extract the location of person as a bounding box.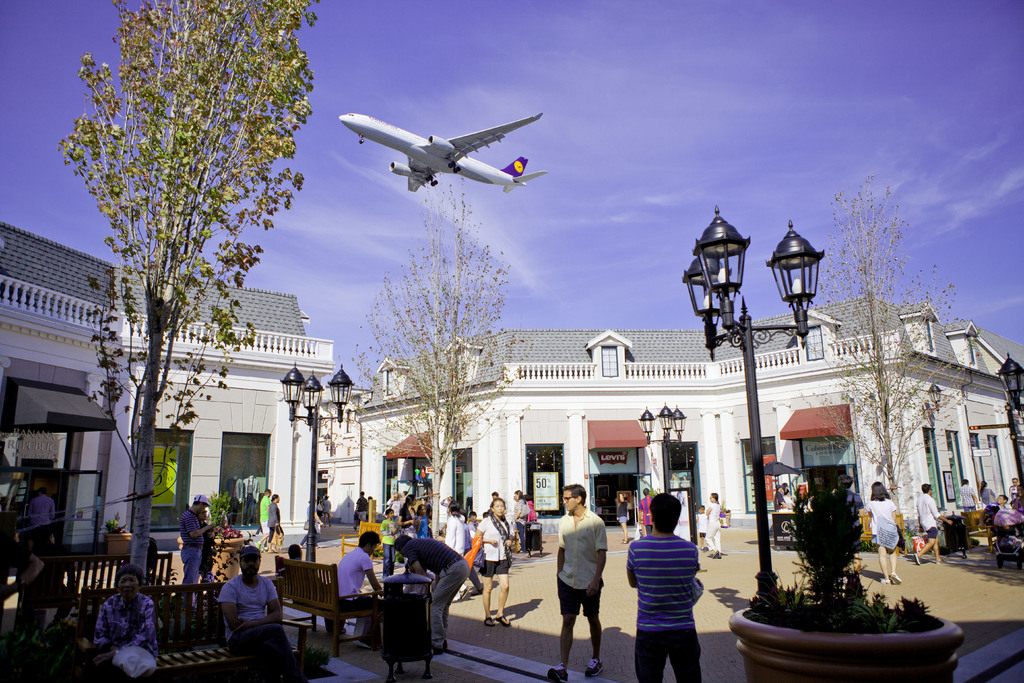
(216, 544, 301, 682).
